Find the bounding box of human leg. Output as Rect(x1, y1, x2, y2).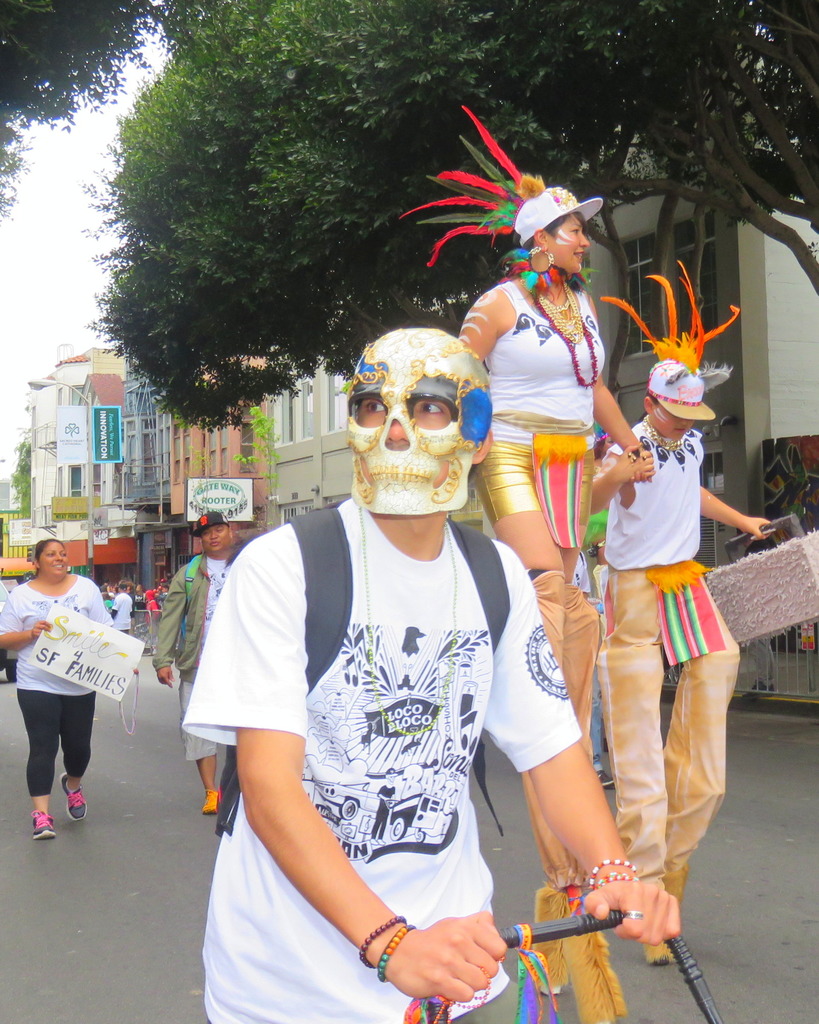
Rect(599, 579, 666, 958).
